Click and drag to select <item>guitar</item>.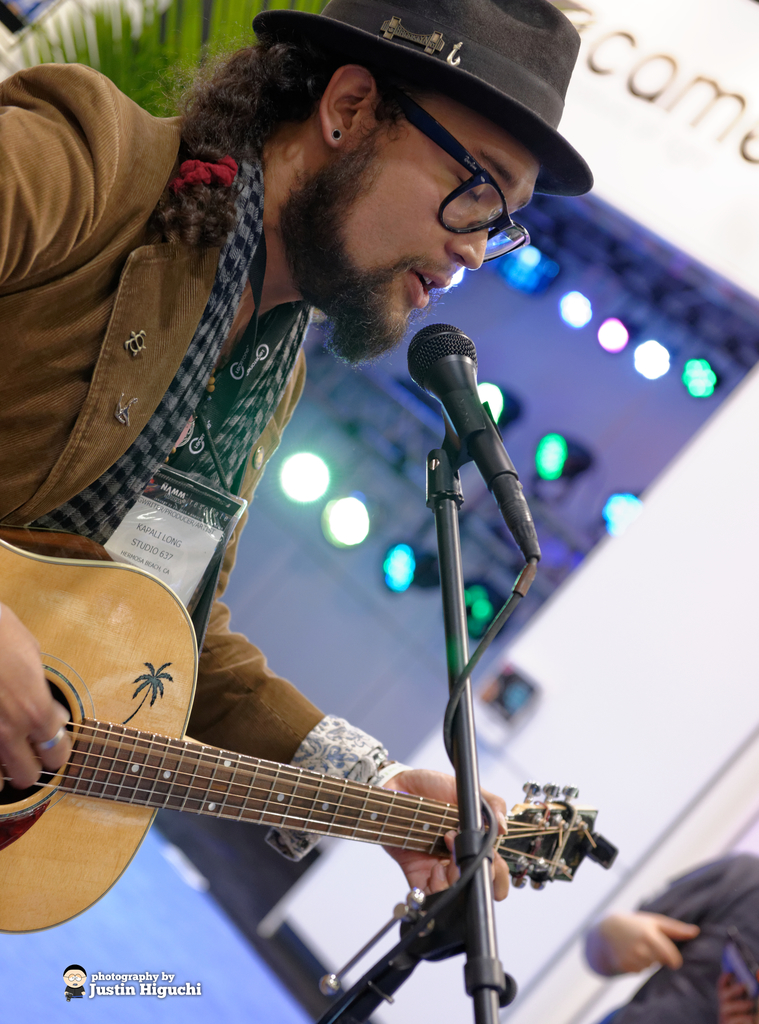
Selection: crop(0, 630, 643, 992).
